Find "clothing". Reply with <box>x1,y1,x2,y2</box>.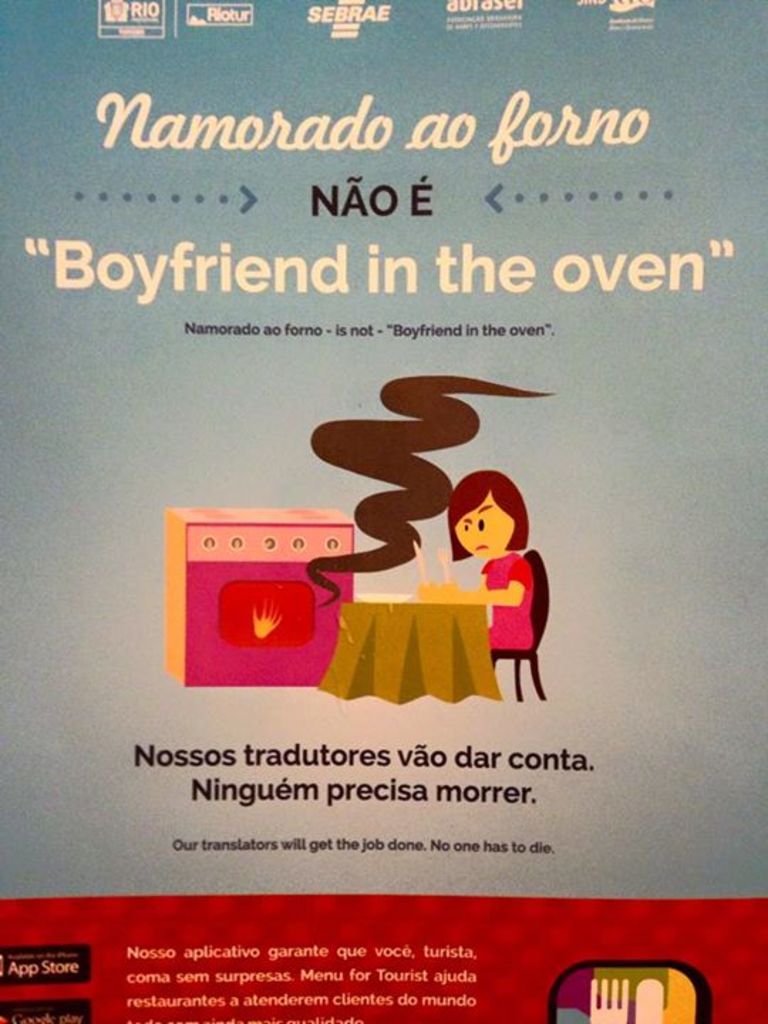
<box>476,550,535,658</box>.
